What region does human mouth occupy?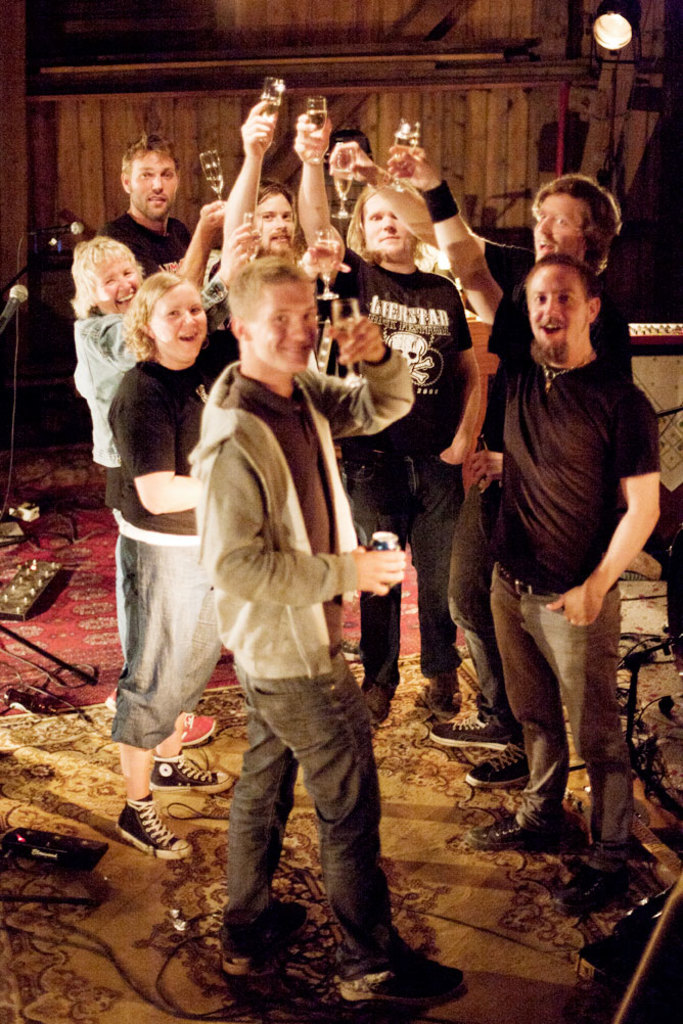
select_region(121, 296, 133, 301).
